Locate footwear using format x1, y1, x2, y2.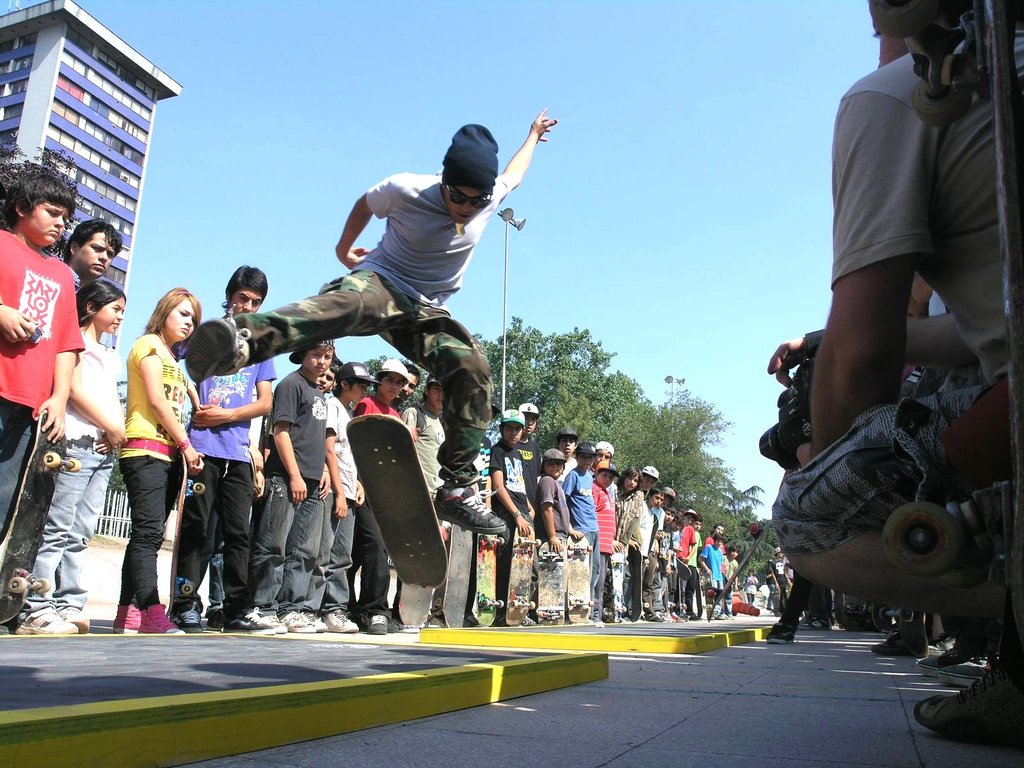
916, 646, 959, 678.
